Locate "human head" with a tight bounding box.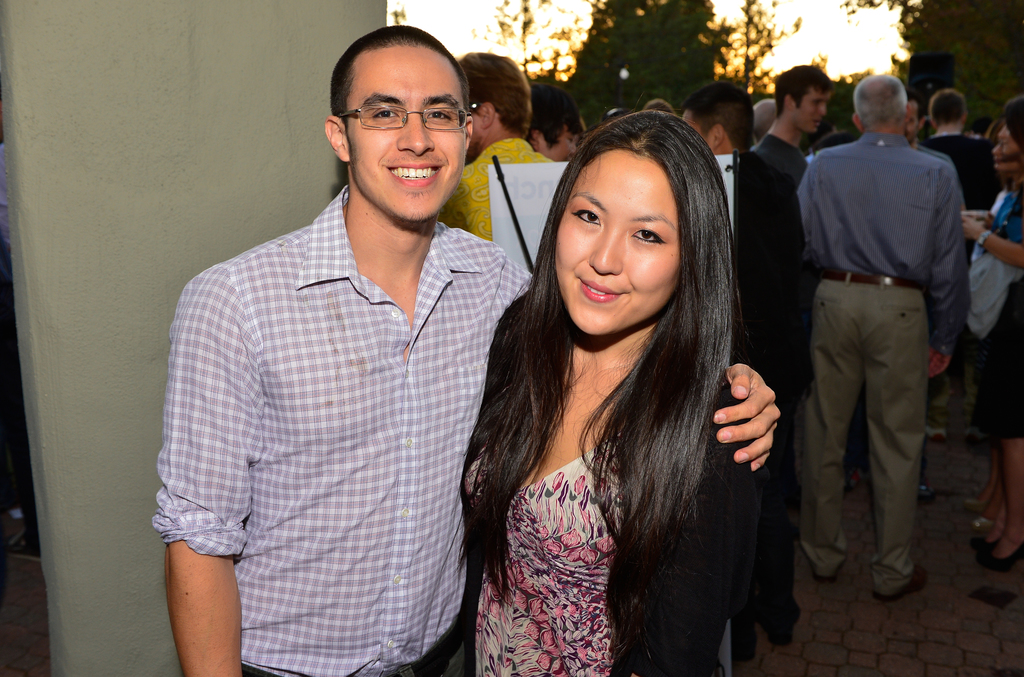
box=[326, 22, 477, 224].
